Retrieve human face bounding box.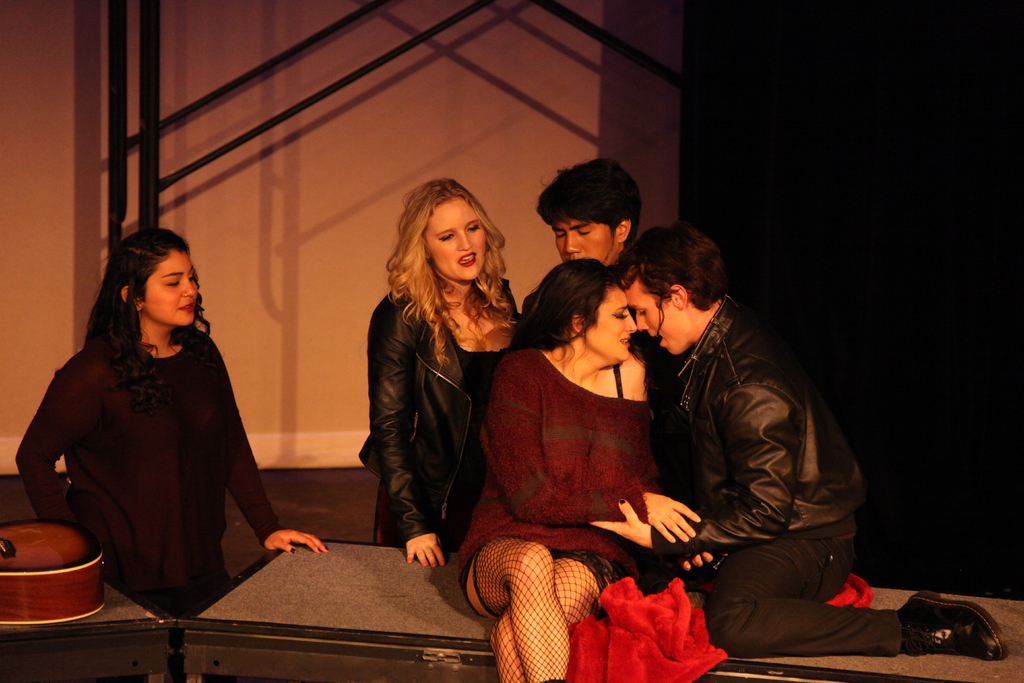
Bounding box: pyautogui.locateOnScreen(137, 252, 201, 322).
